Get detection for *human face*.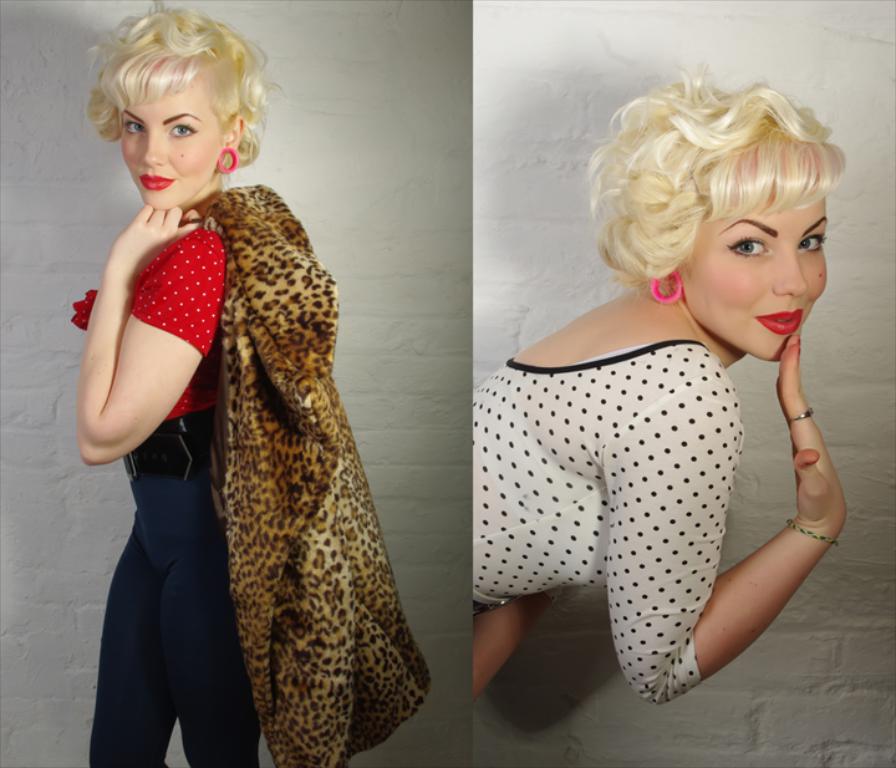
Detection: left=114, top=85, right=228, bottom=213.
